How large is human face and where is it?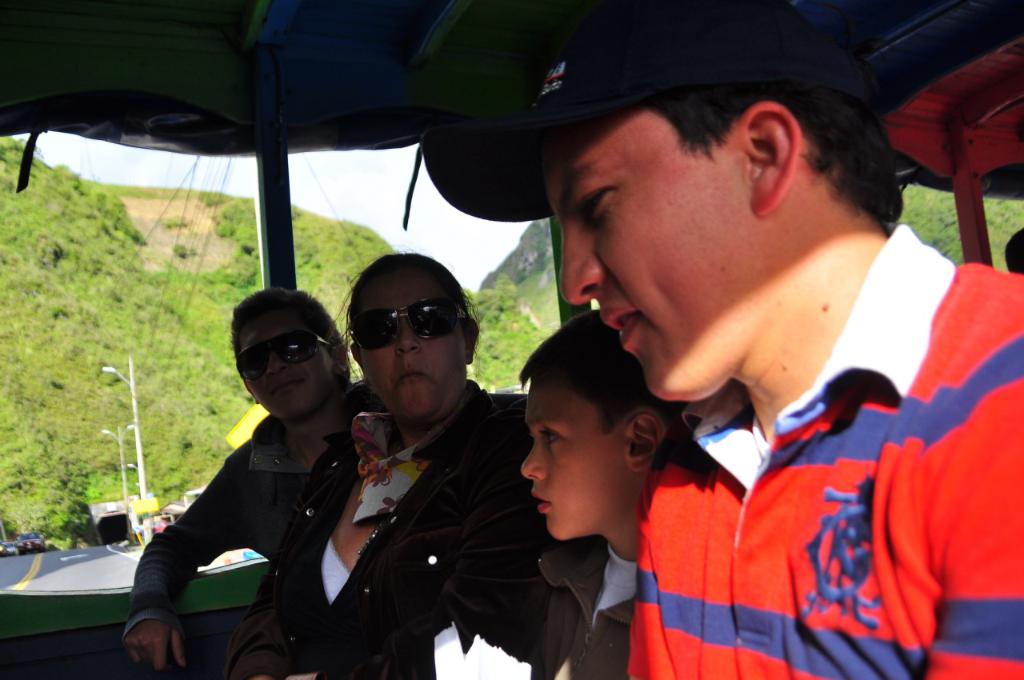
Bounding box: x1=233, y1=310, x2=334, y2=418.
